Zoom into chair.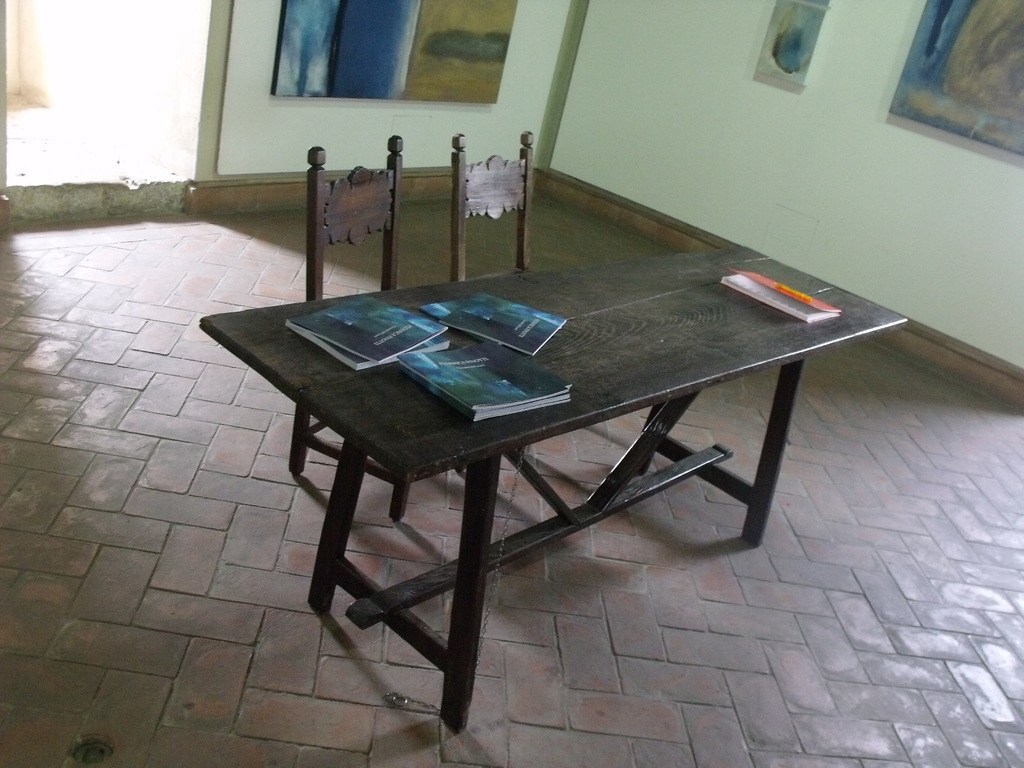
Zoom target: {"left": 453, "top": 127, "right": 531, "bottom": 283}.
